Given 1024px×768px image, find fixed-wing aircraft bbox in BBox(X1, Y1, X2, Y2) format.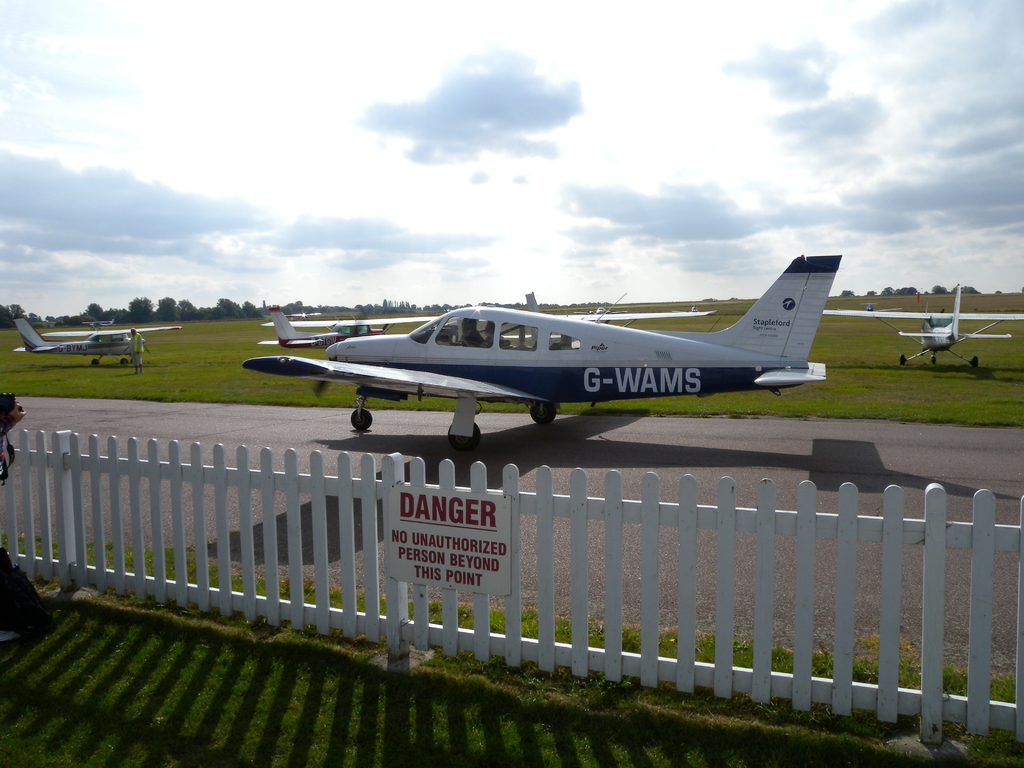
BBox(12, 319, 184, 367).
